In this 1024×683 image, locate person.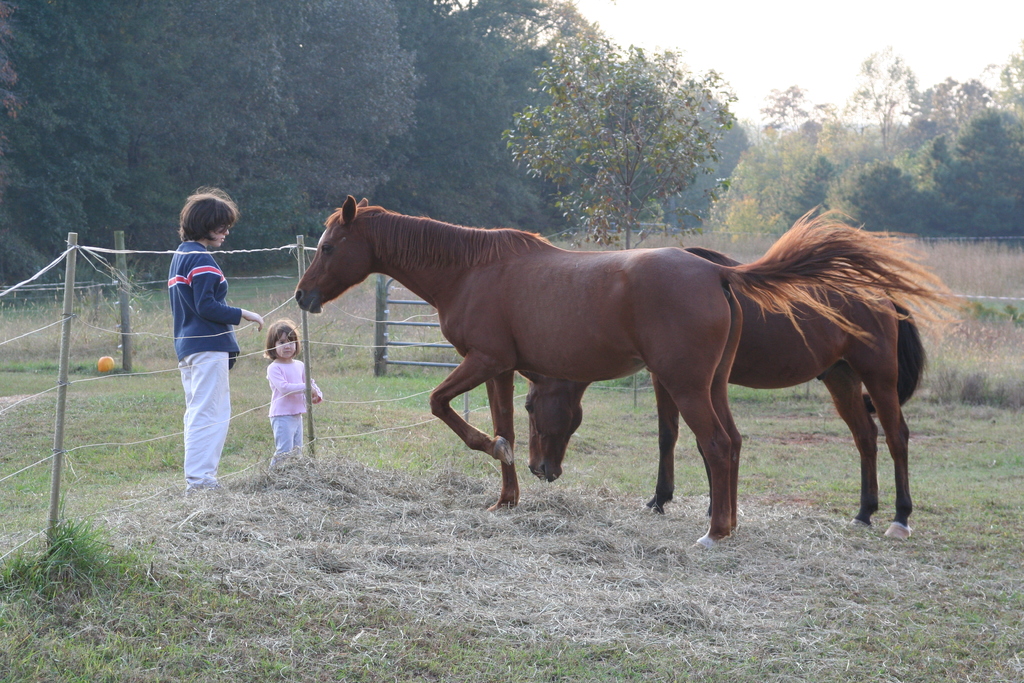
Bounding box: bbox(168, 193, 261, 486).
